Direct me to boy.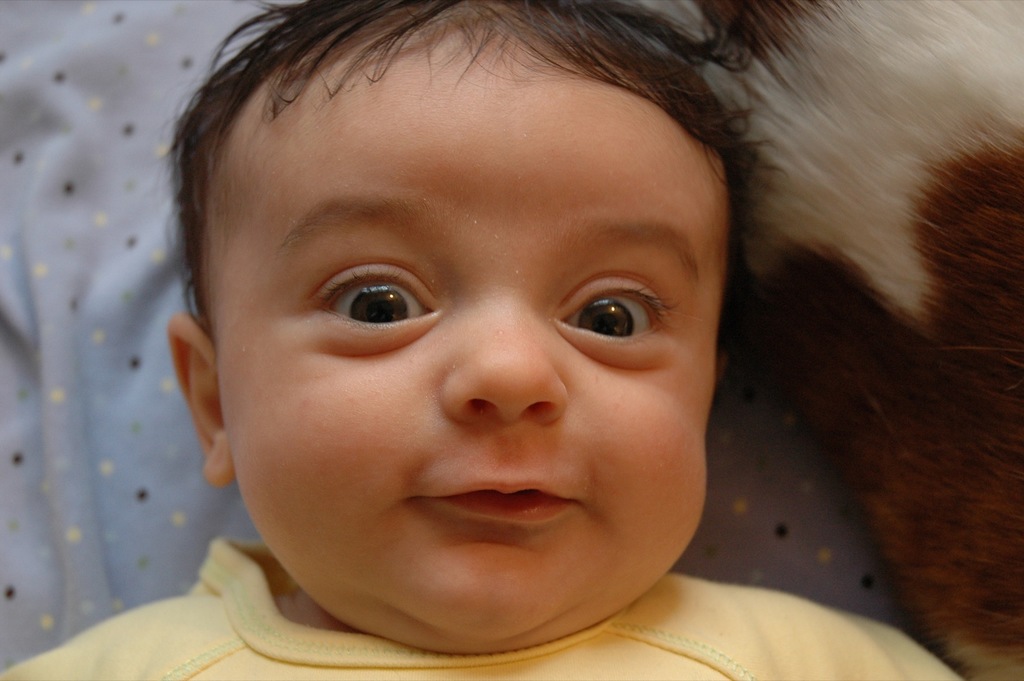
Direction: box(1, 0, 967, 680).
